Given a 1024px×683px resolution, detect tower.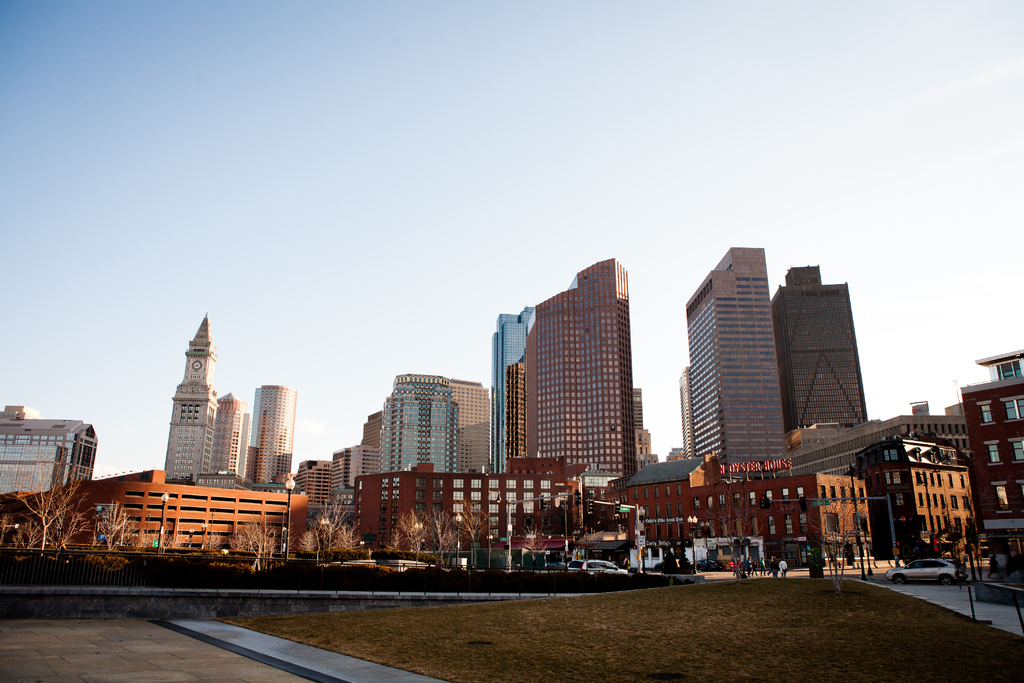
region(209, 392, 248, 482).
